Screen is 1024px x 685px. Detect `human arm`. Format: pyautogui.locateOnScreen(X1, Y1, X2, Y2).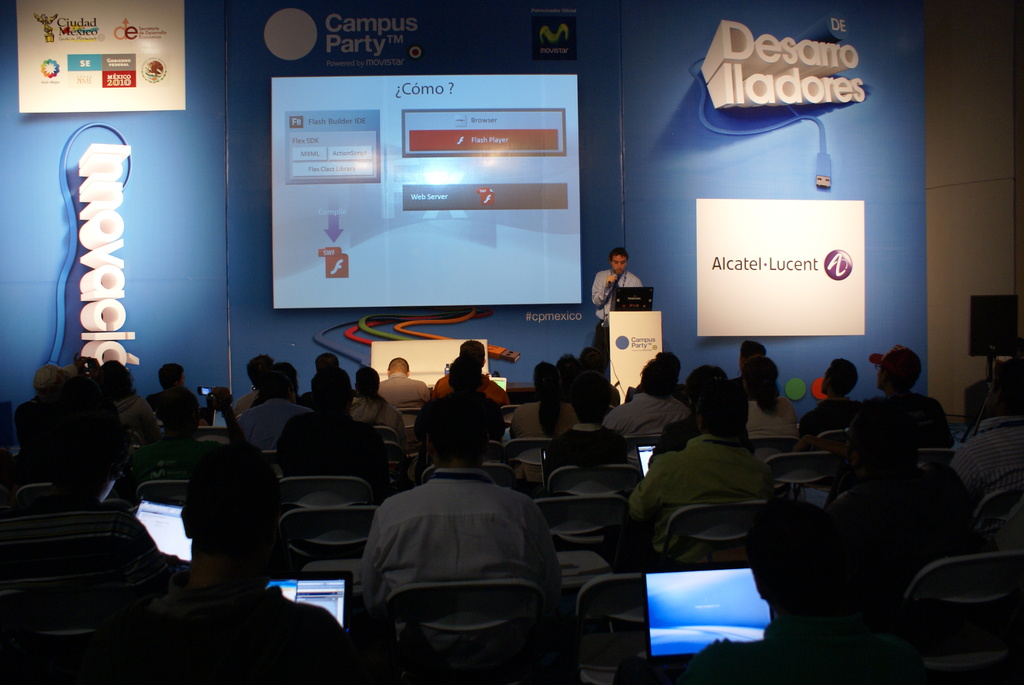
pyautogui.locateOnScreen(353, 508, 381, 613).
